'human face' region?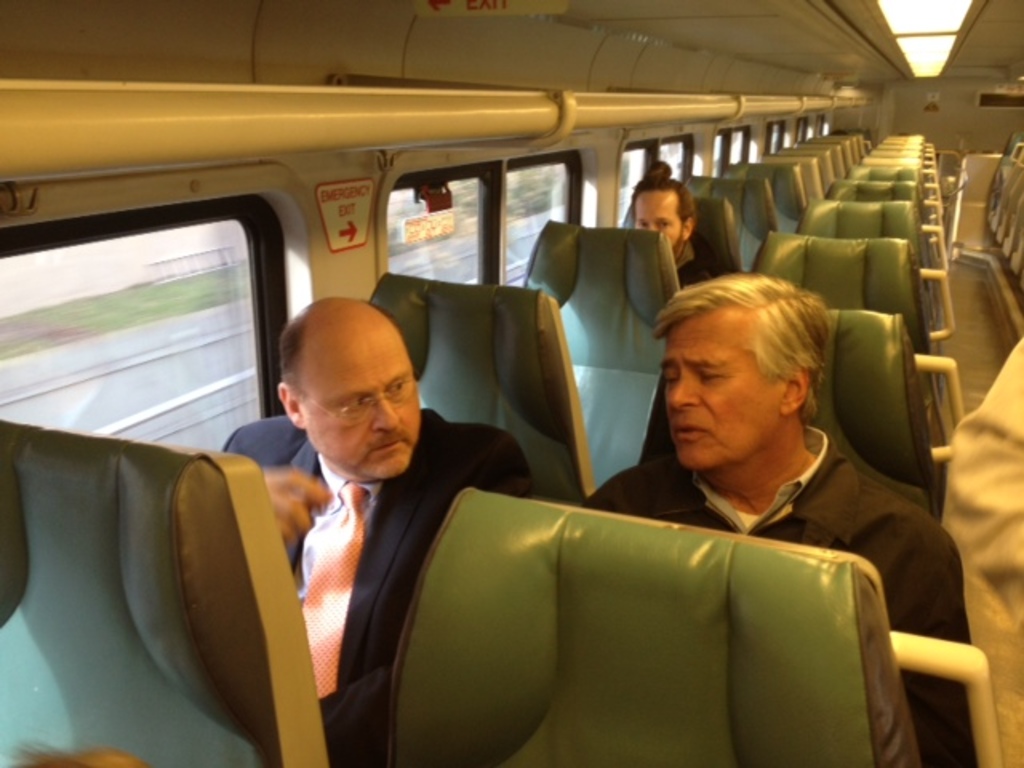
locate(296, 323, 419, 466)
